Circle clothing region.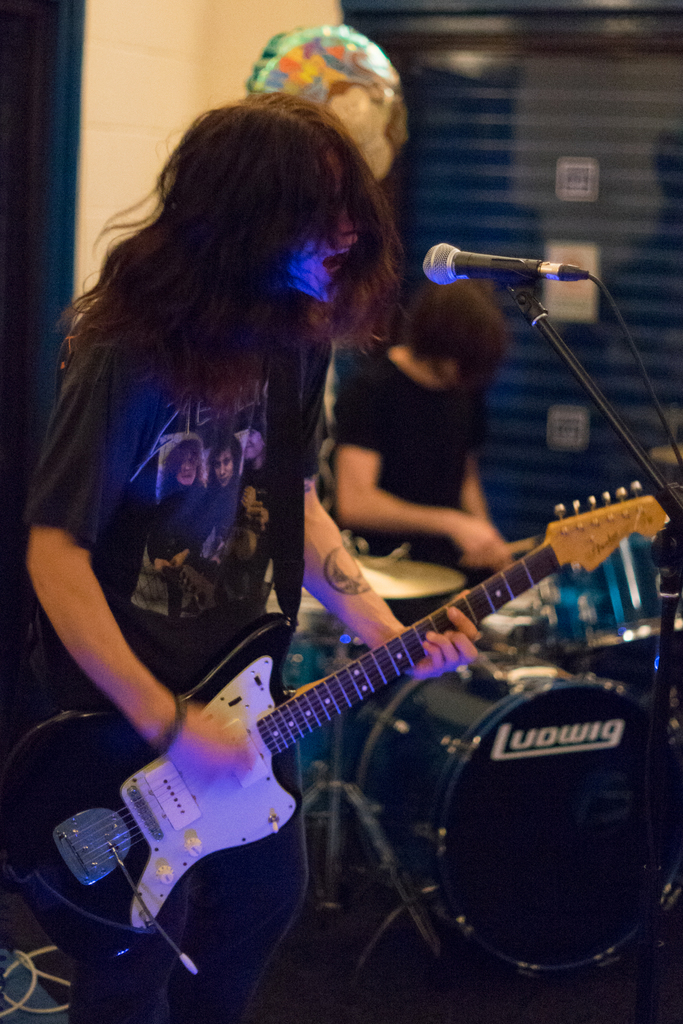
Region: Rect(37, 136, 385, 851).
